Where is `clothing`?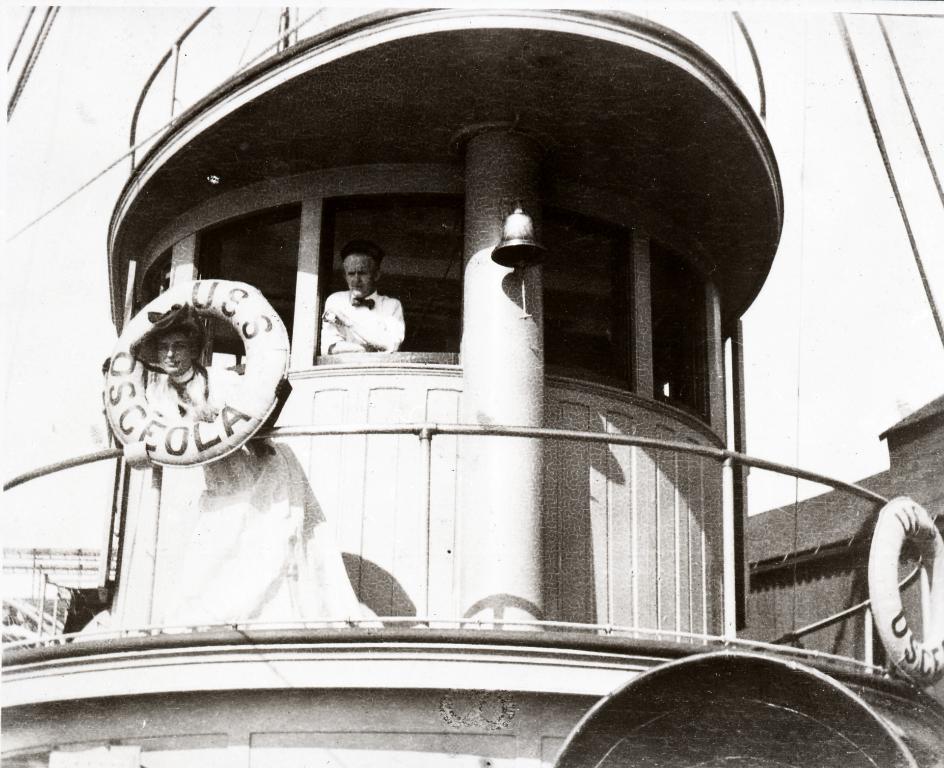
{"left": 314, "top": 274, "right": 408, "bottom": 364}.
